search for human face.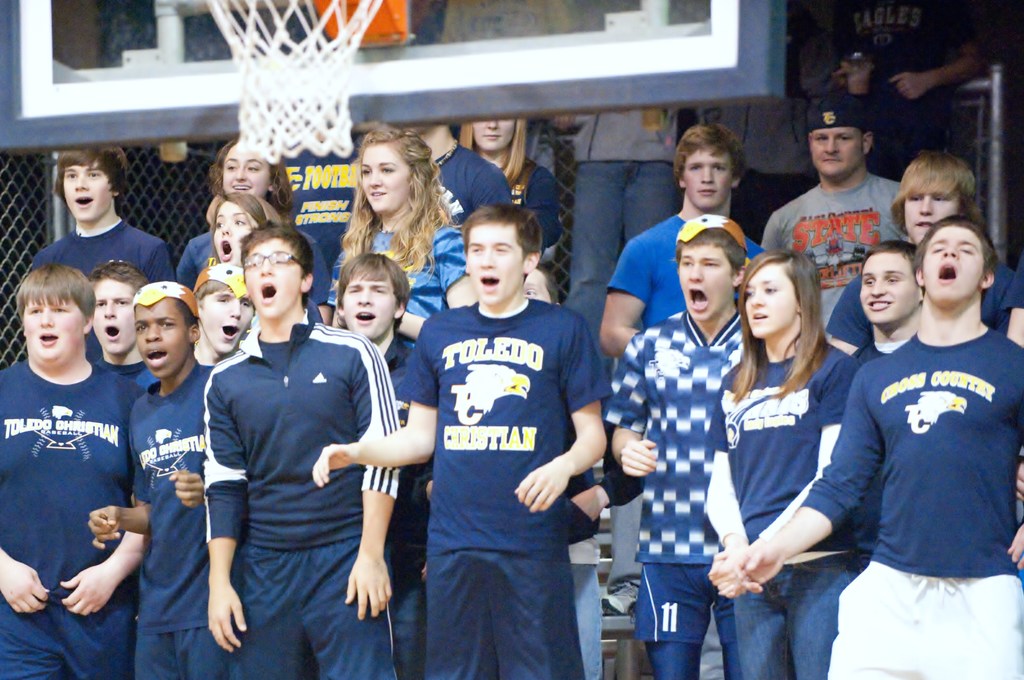
Found at bbox=(804, 125, 867, 177).
